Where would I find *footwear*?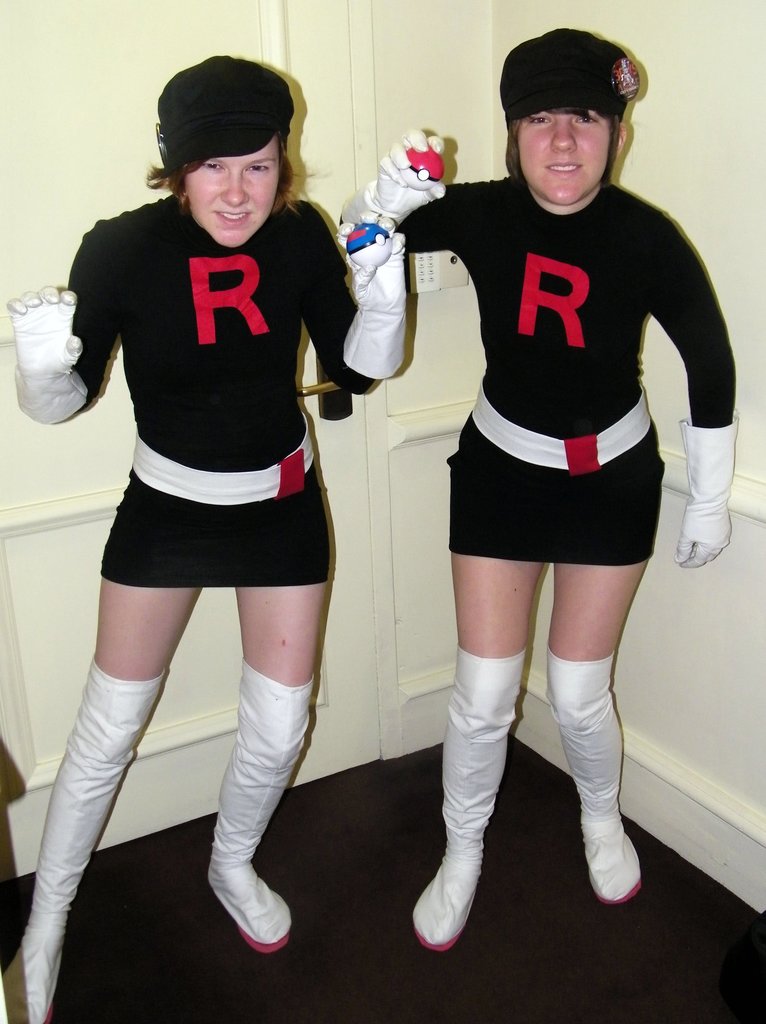
At l=0, t=662, r=167, b=1023.
